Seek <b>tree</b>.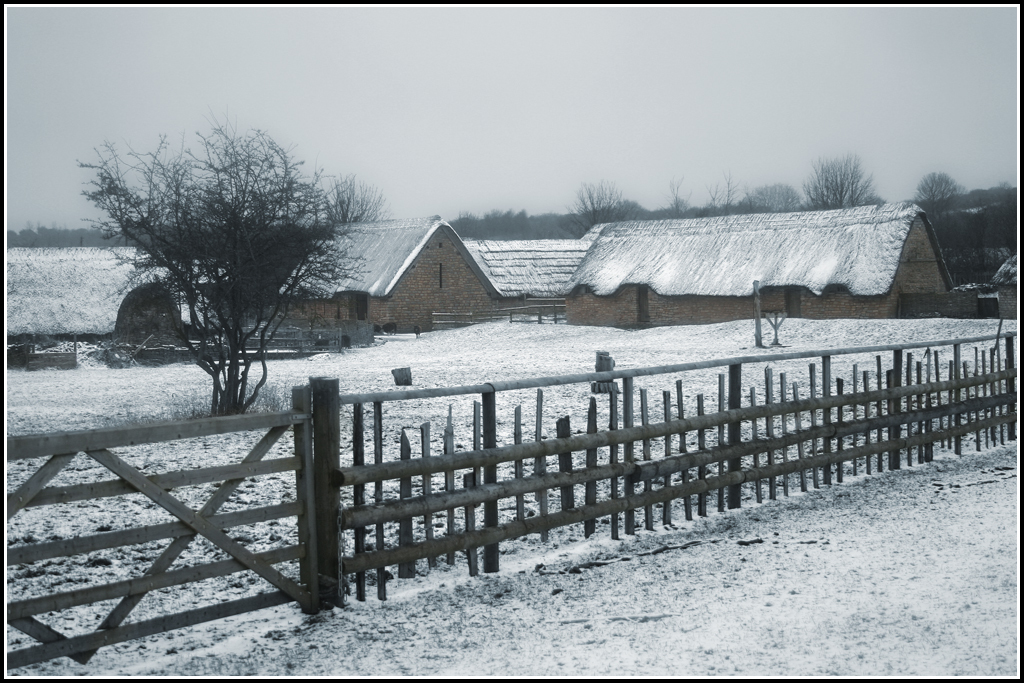
pyautogui.locateOnScreen(302, 166, 389, 227).
